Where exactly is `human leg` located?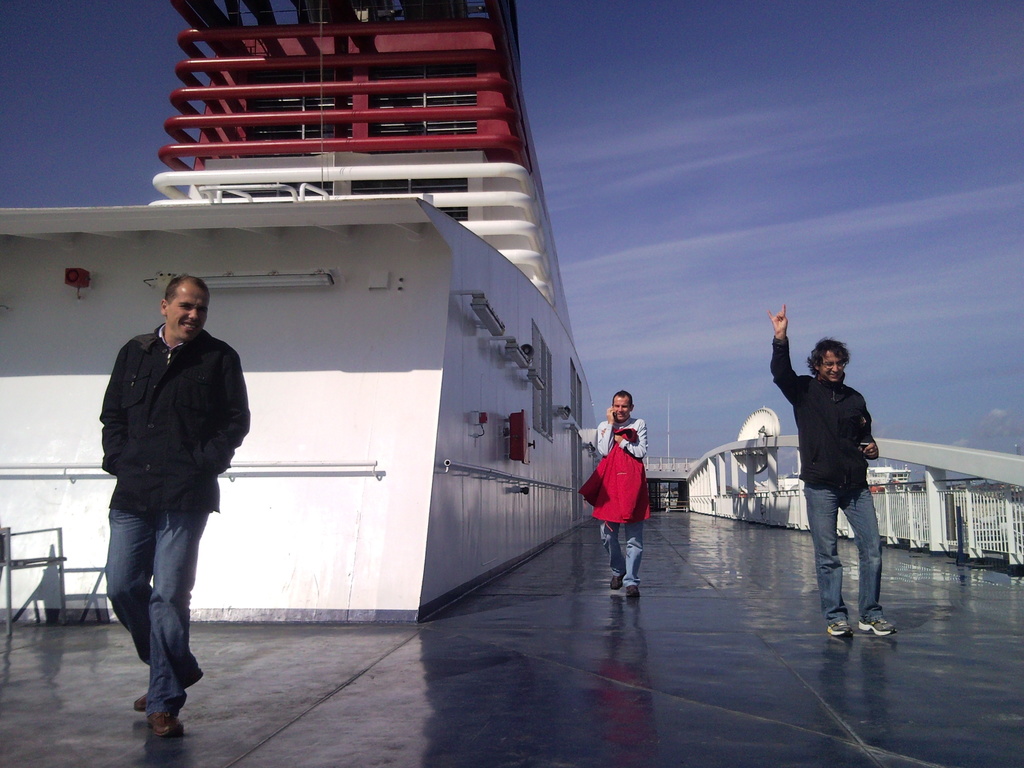
Its bounding box is region(111, 474, 213, 739).
